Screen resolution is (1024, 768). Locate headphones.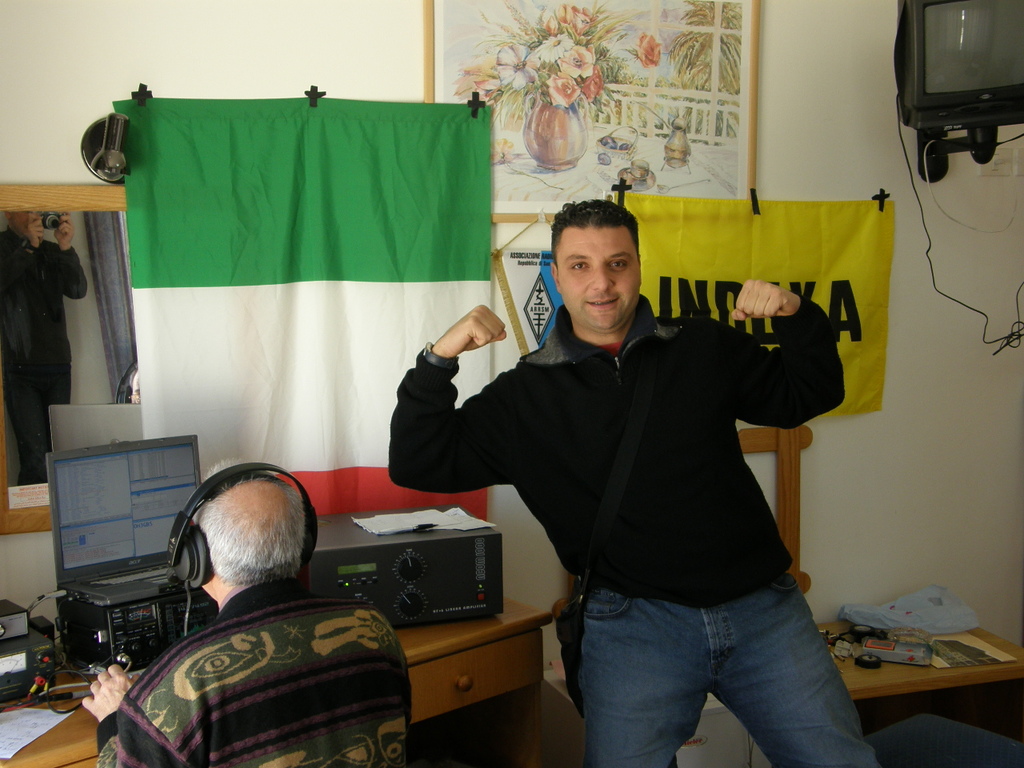
x1=155, y1=462, x2=329, y2=595.
